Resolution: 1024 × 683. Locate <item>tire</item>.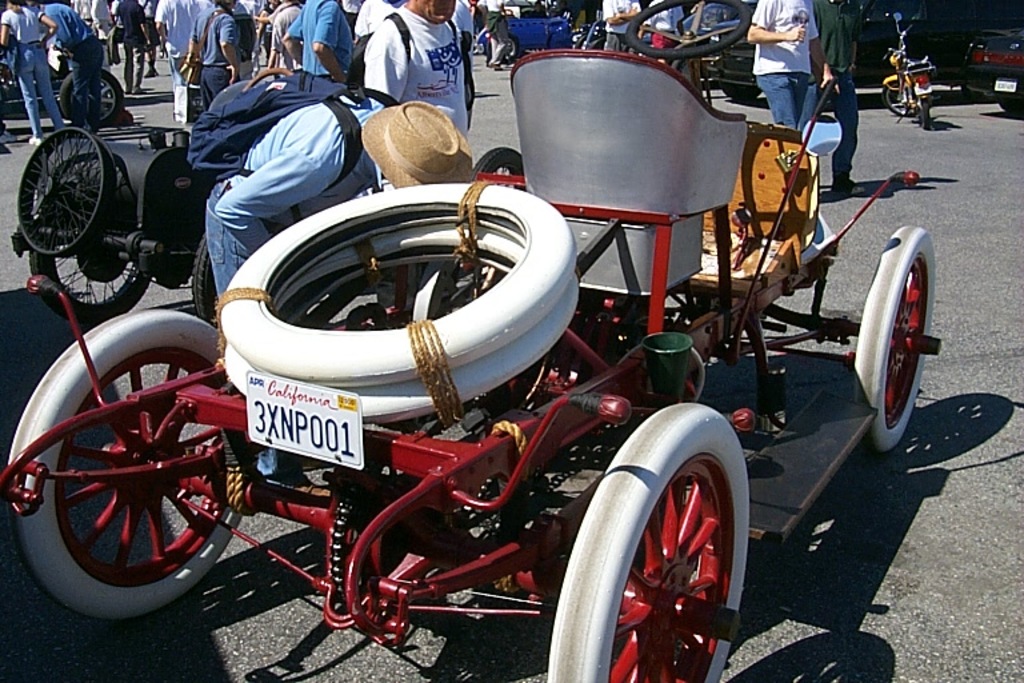
[191,199,308,321].
